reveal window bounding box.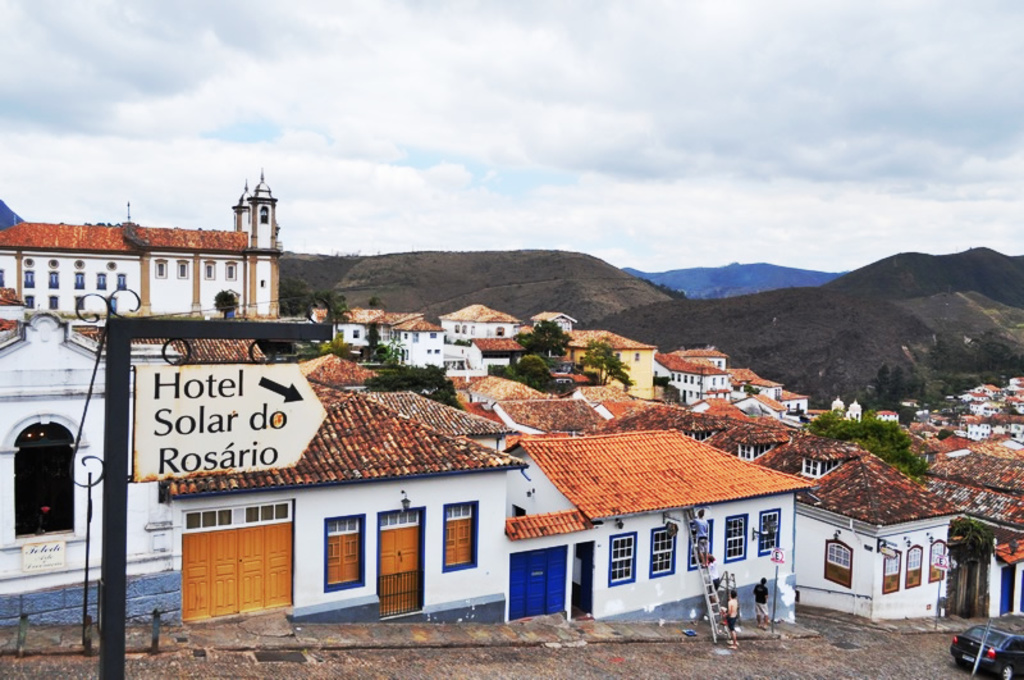
Revealed: box(686, 517, 713, 571).
